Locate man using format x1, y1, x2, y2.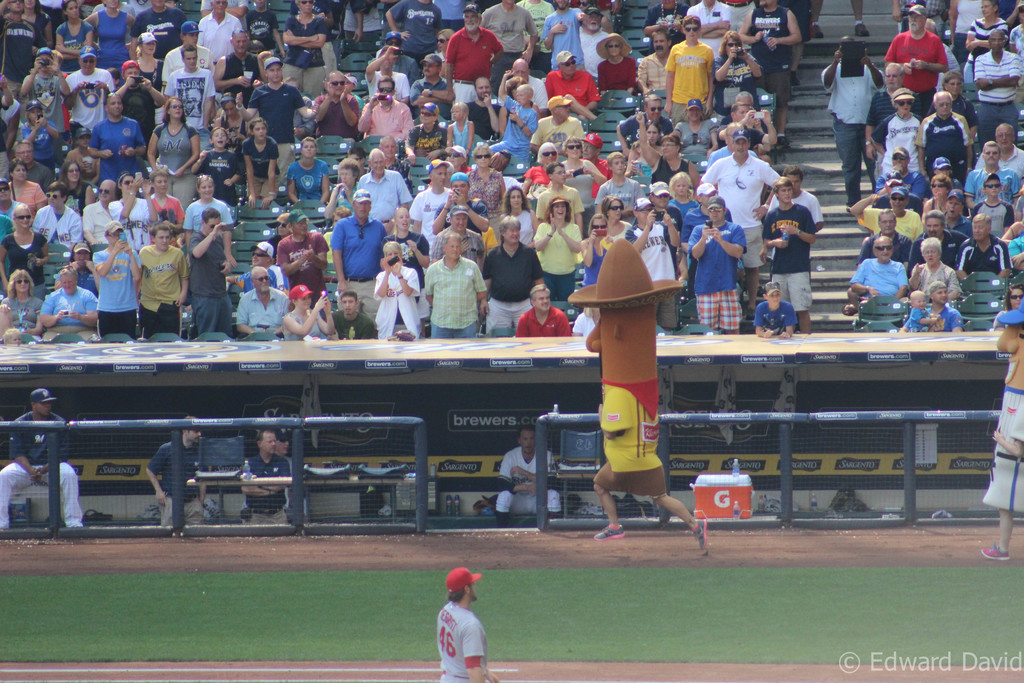
325, 293, 375, 338.
